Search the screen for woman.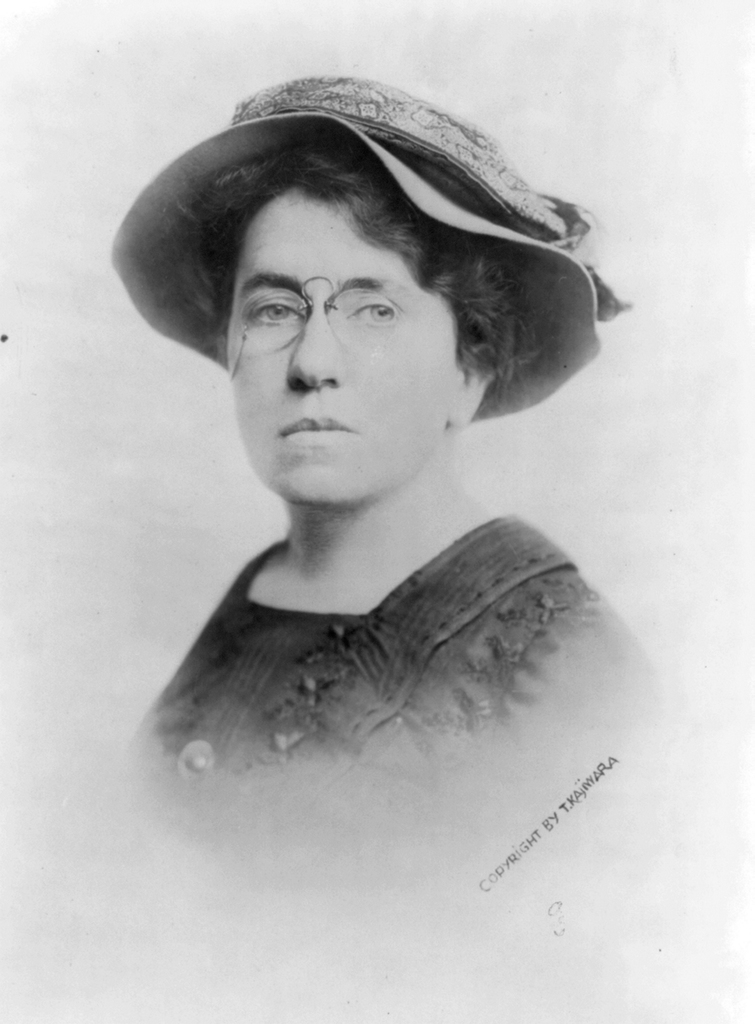
Found at pyautogui.locateOnScreen(63, 67, 697, 915).
